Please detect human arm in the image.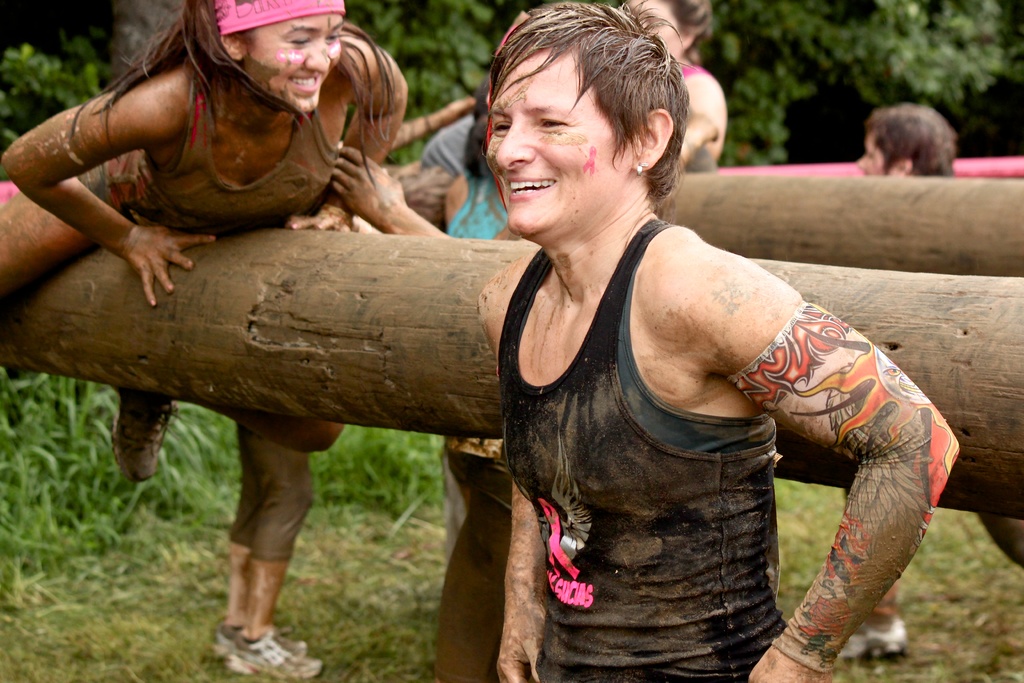
(333, 145, 511, 244).
